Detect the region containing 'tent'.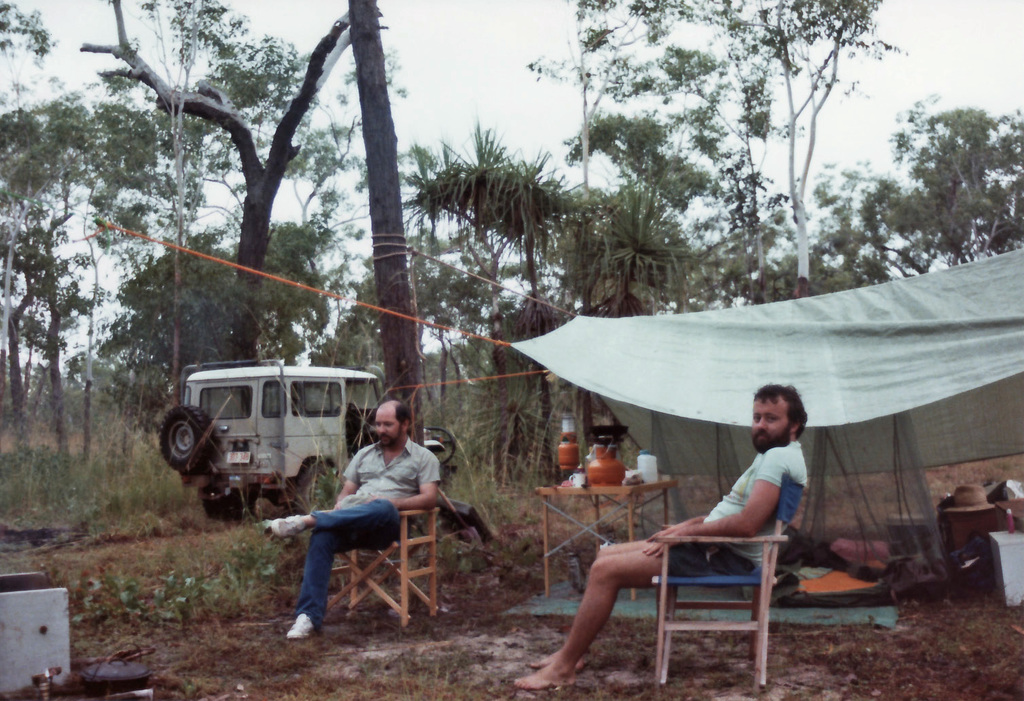
<box>499,342,900,639</box>.
